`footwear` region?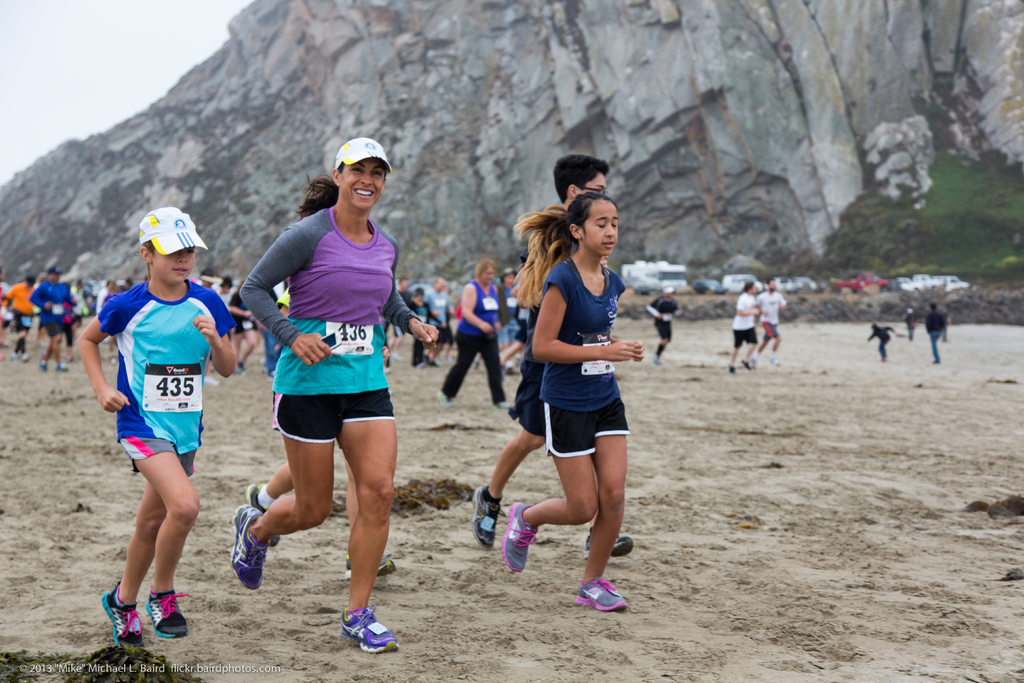
BBox(581, 533, 636, 563)
